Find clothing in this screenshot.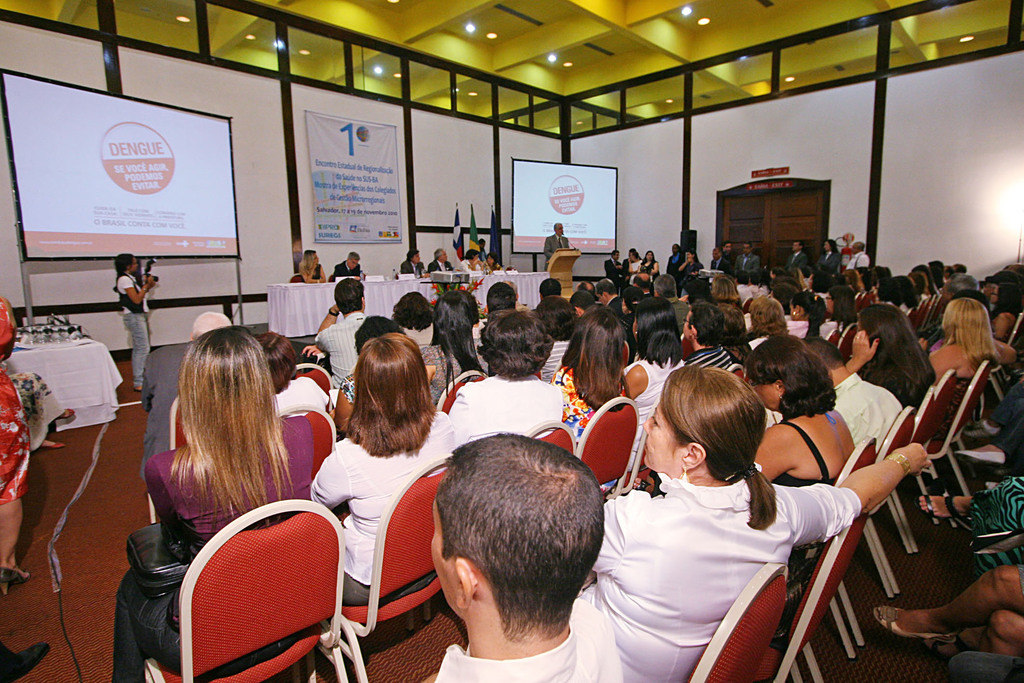
The bounding box for clothing is rect(783, 254, 808, 271).
